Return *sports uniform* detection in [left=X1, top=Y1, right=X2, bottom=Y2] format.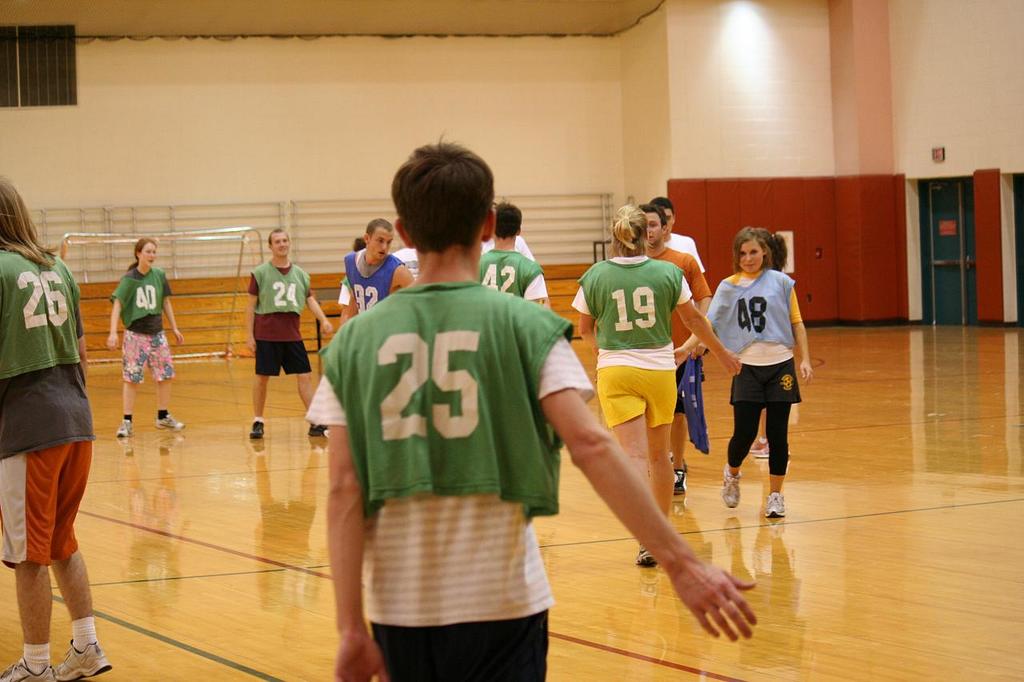
[left=109, top=264, right=176, bottom=376].
